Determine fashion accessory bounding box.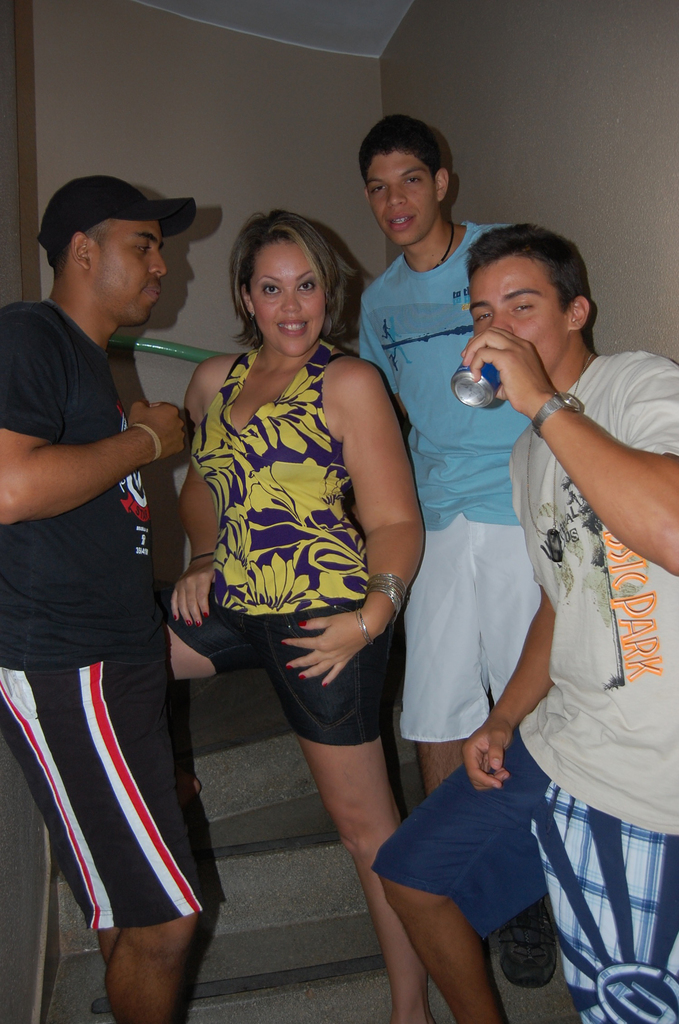
Determined: bbox(187, 547, 217, 568).
